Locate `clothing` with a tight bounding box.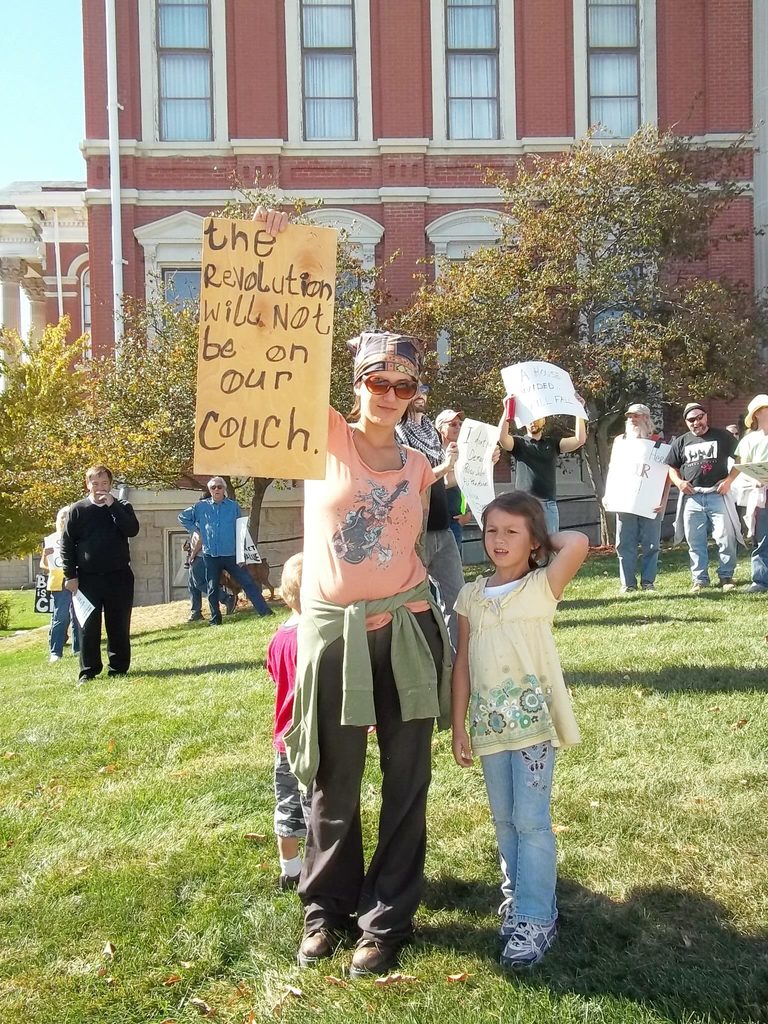
bbox=(449, 561, 579, 923).
